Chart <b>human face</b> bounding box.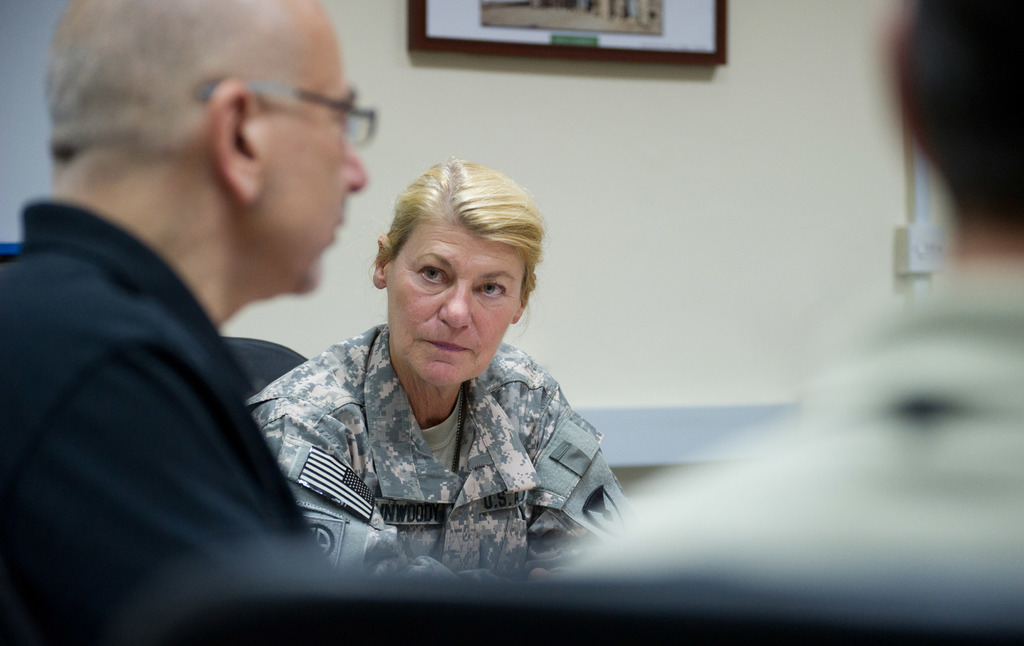
Charted: 381,193,540,389.
